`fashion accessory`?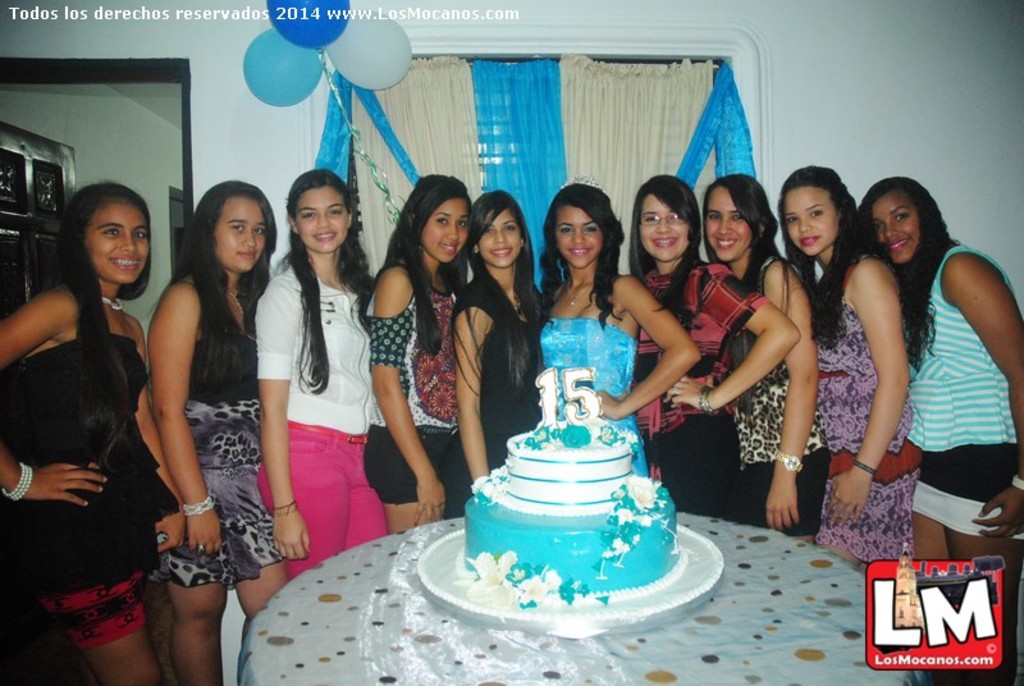
287 421 370 444
